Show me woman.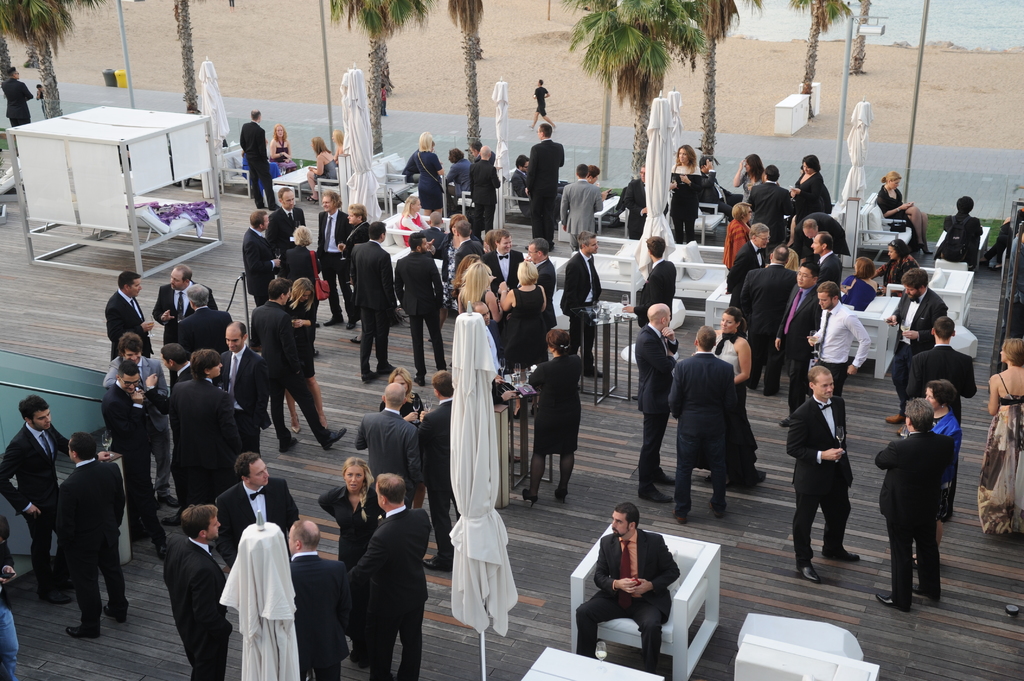
woman is here: <bbox>522, 328, 580, 495</bbox>.
